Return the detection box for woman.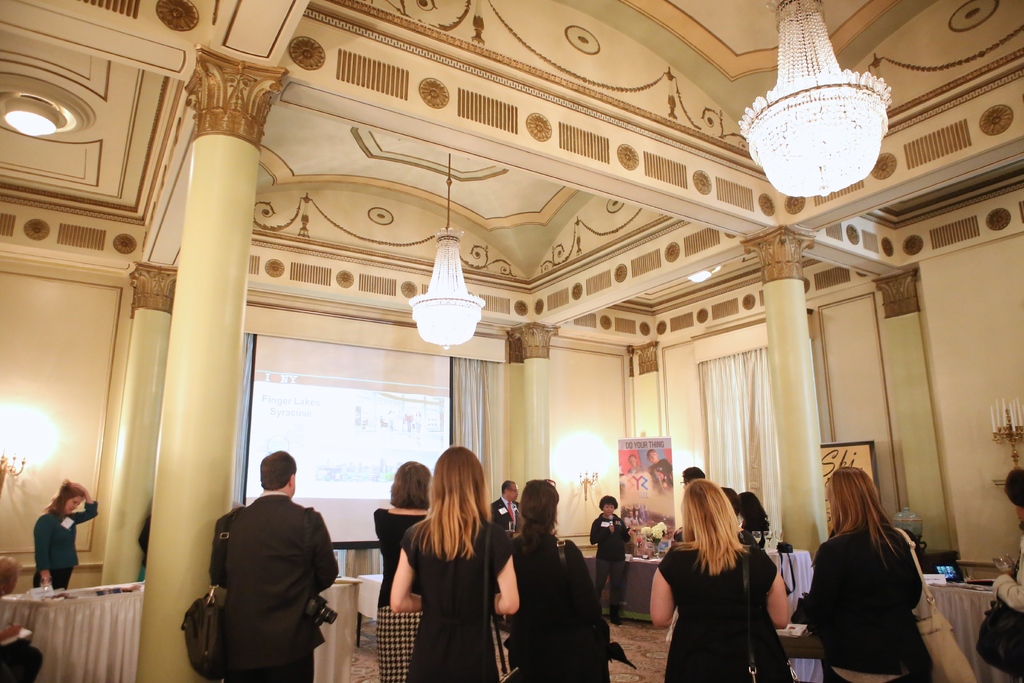
371 461 439 679.
